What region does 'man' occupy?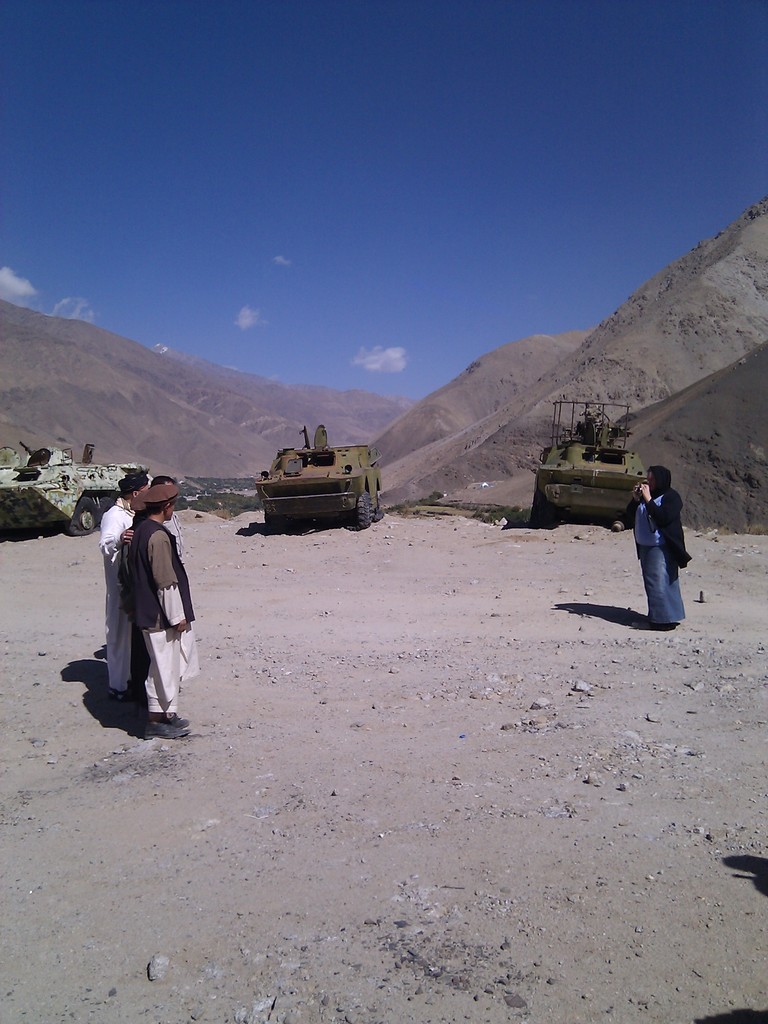
(127, 484, 193, 735).
